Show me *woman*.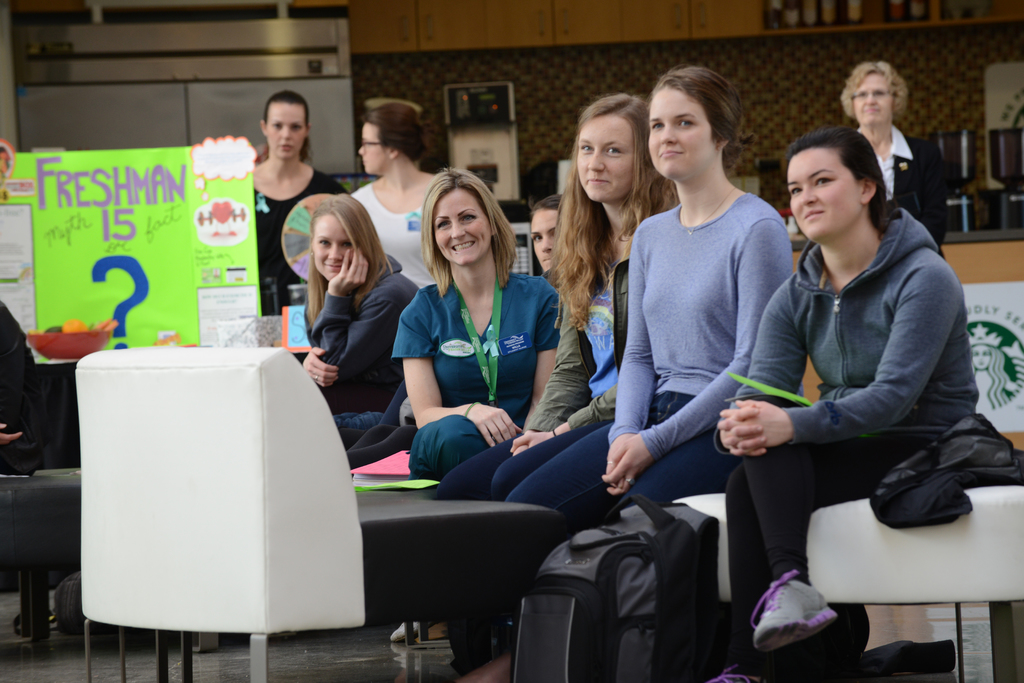
*woman* is here: <region>249, 90, 346, 317</region>.
